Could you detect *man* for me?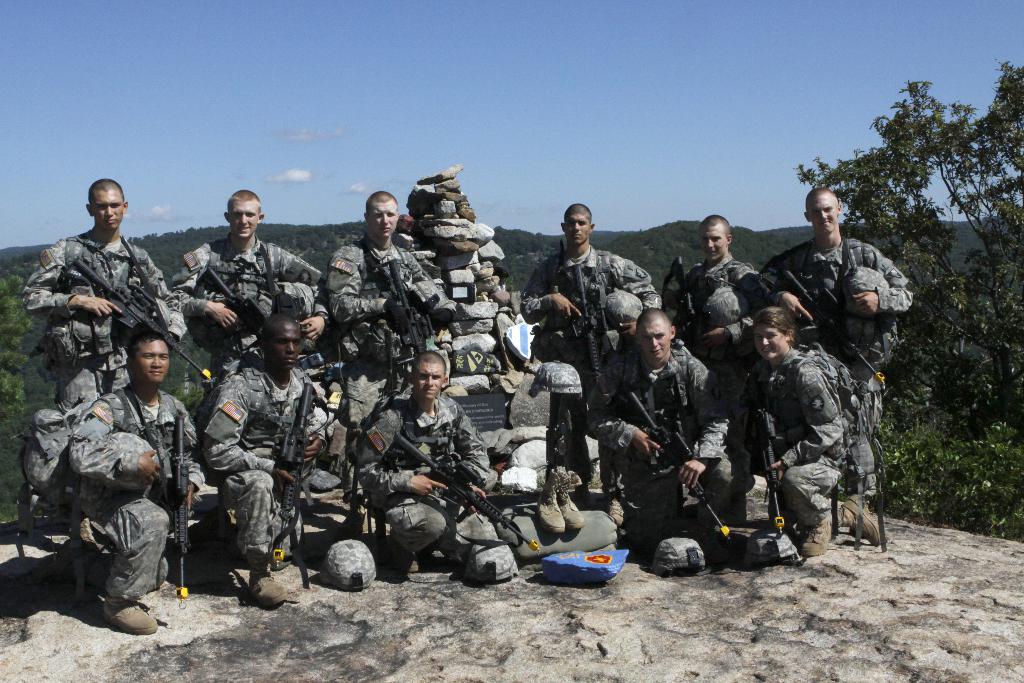
Detection result: bbox(62, 324, 210, 646).
